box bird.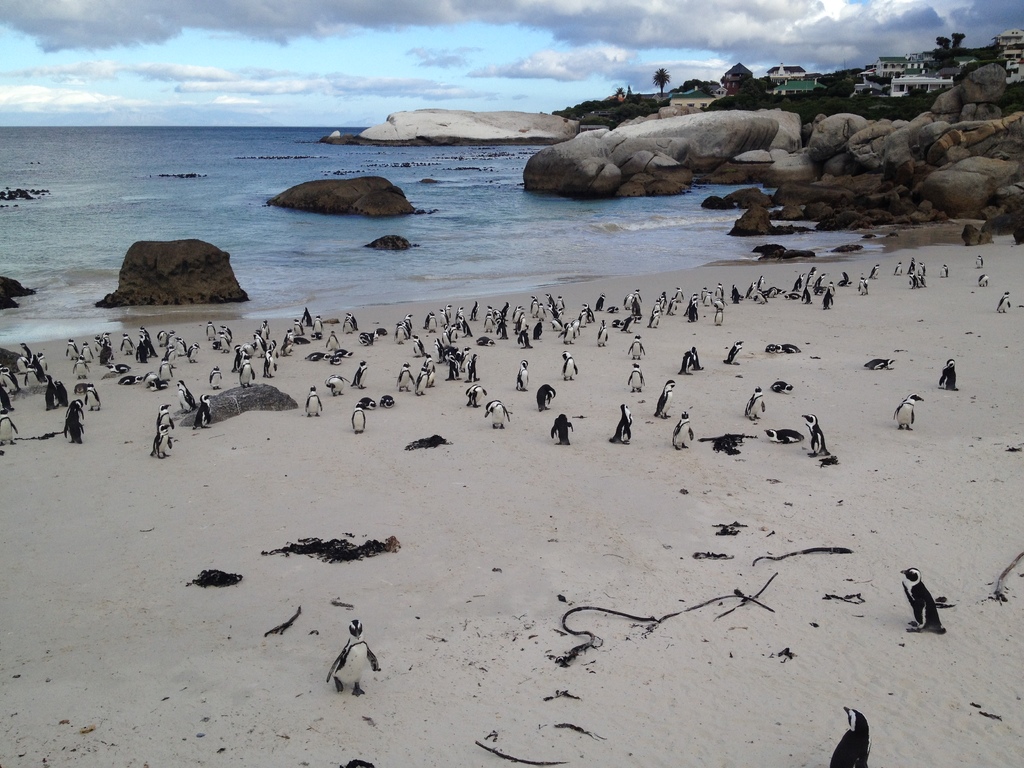
{"x1": 794, "y1": 274, "x2": 805, "y2": 291}.
